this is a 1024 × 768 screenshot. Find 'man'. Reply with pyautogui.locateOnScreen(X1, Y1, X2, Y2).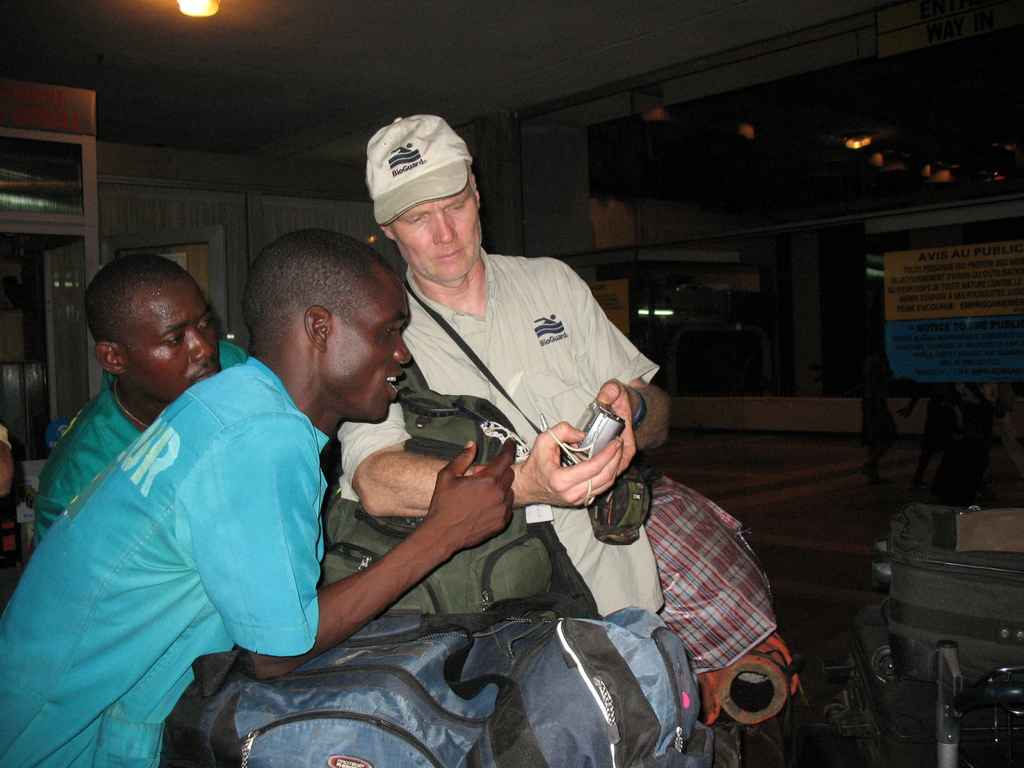
pyautogui.locateOnScreen(333, 148, 656, 697).
